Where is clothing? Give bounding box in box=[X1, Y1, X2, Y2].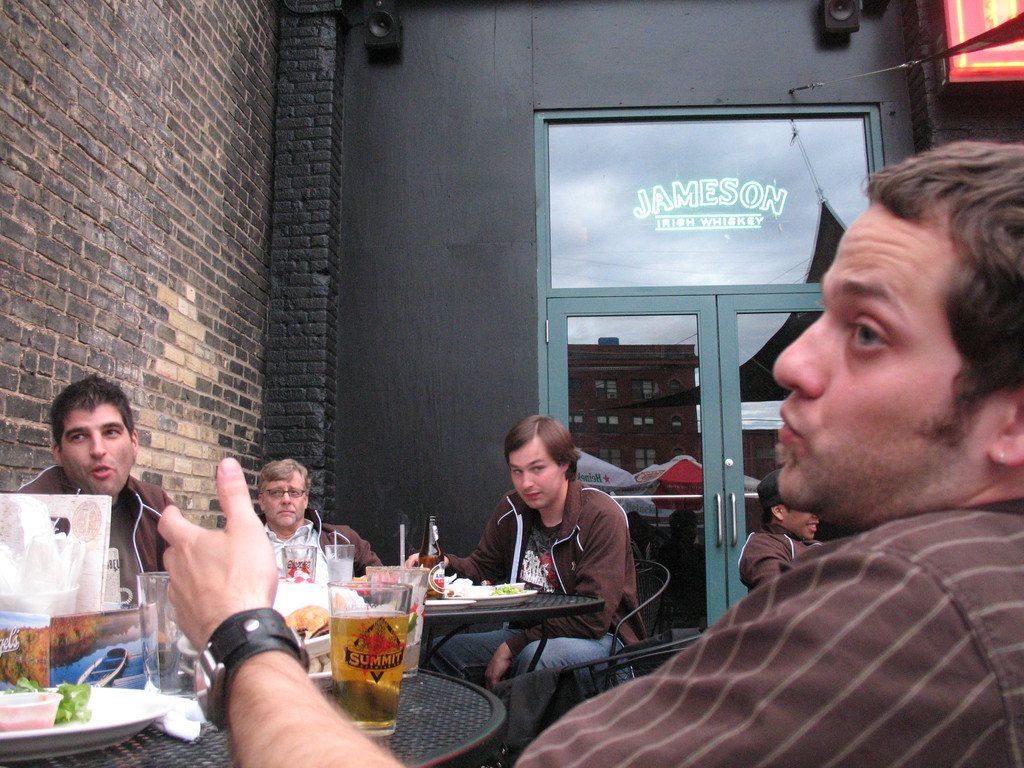
box=[254, 507, 384, 577].
